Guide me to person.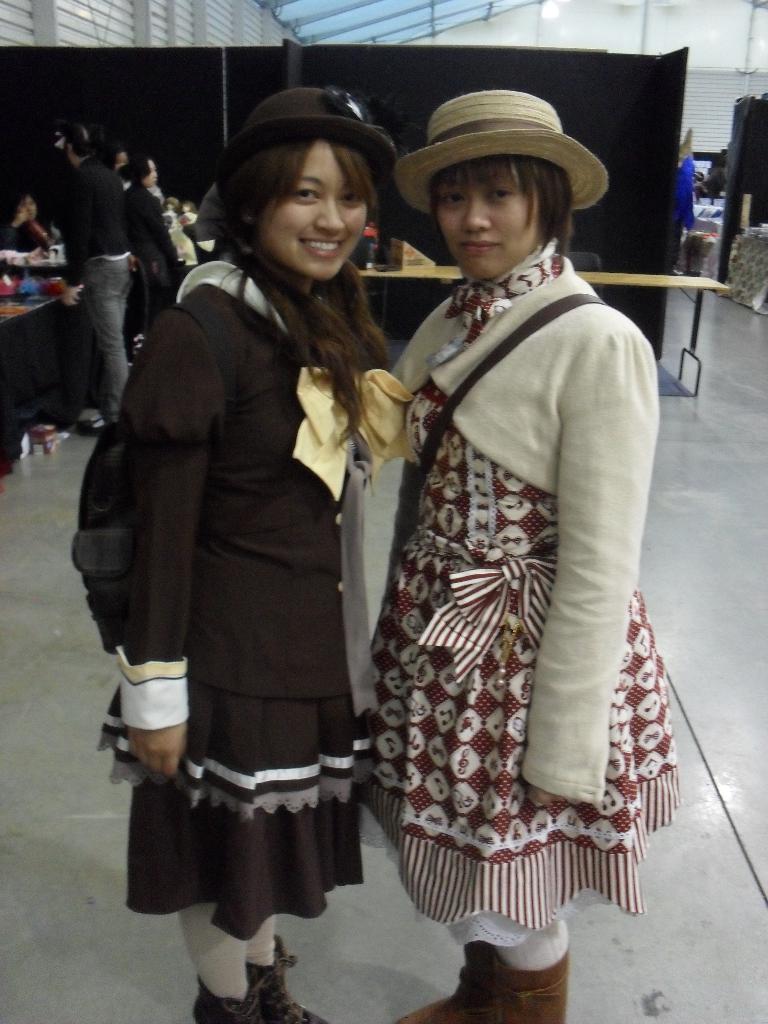
Guidance: 42 118 141 447.
